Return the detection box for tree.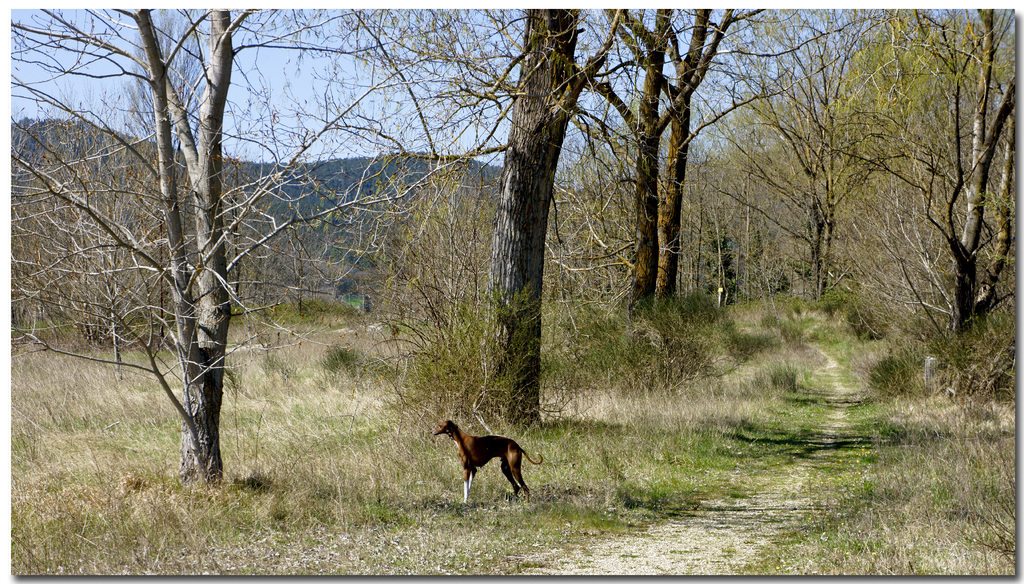
locate(0, 2, 475, 493).
